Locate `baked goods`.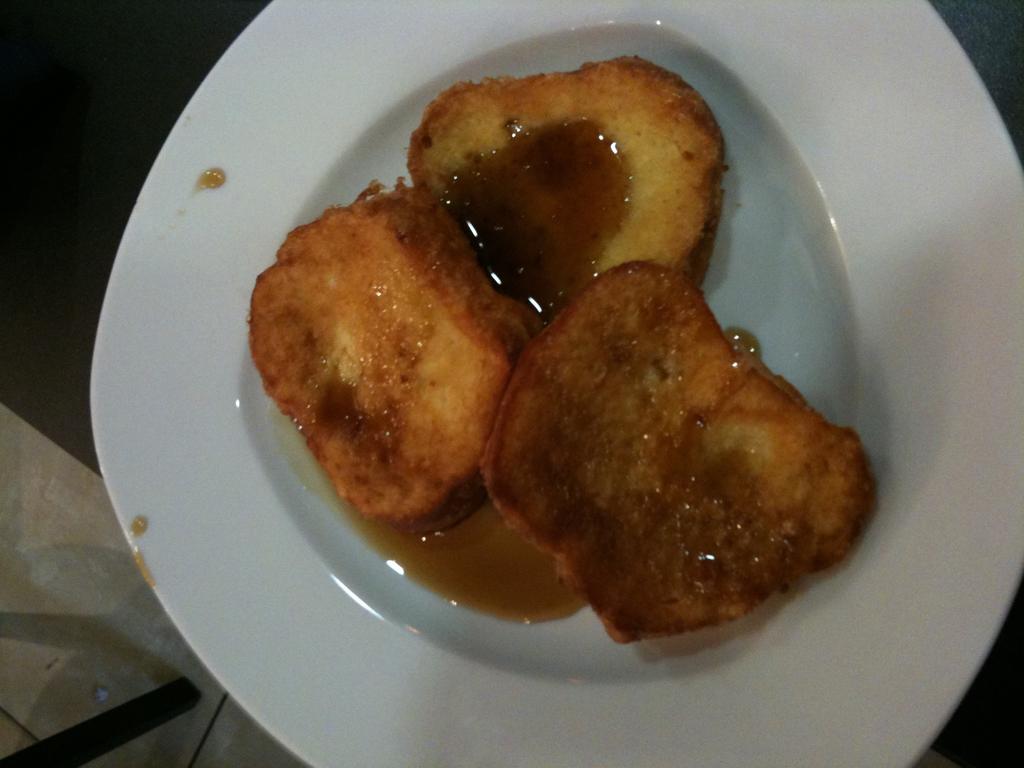
Bounding box: [408,53,729,291].
